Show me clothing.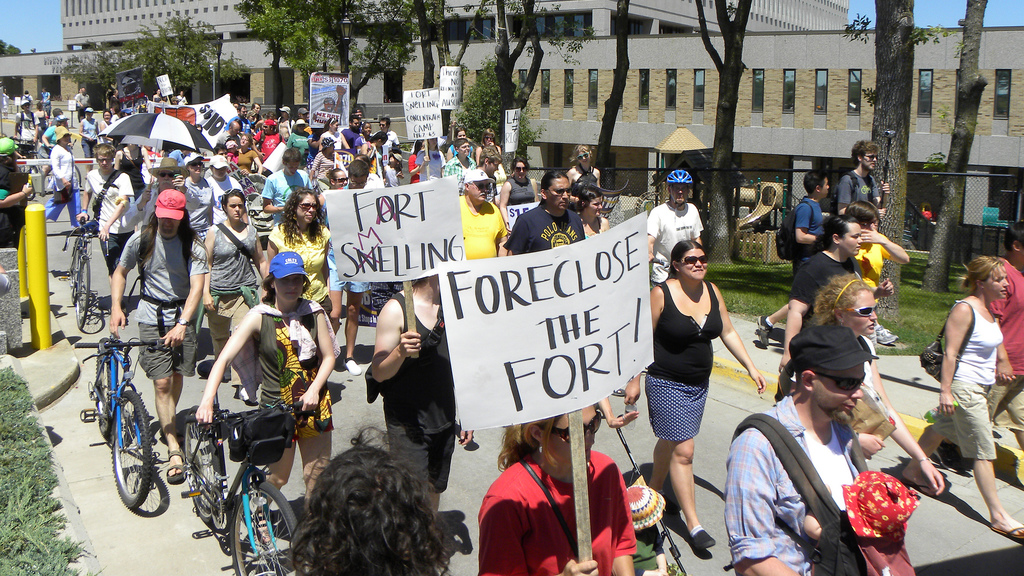
clothing is here: {"x1": 113, "y1": 228, "x2": 210, "y2": 372}.
